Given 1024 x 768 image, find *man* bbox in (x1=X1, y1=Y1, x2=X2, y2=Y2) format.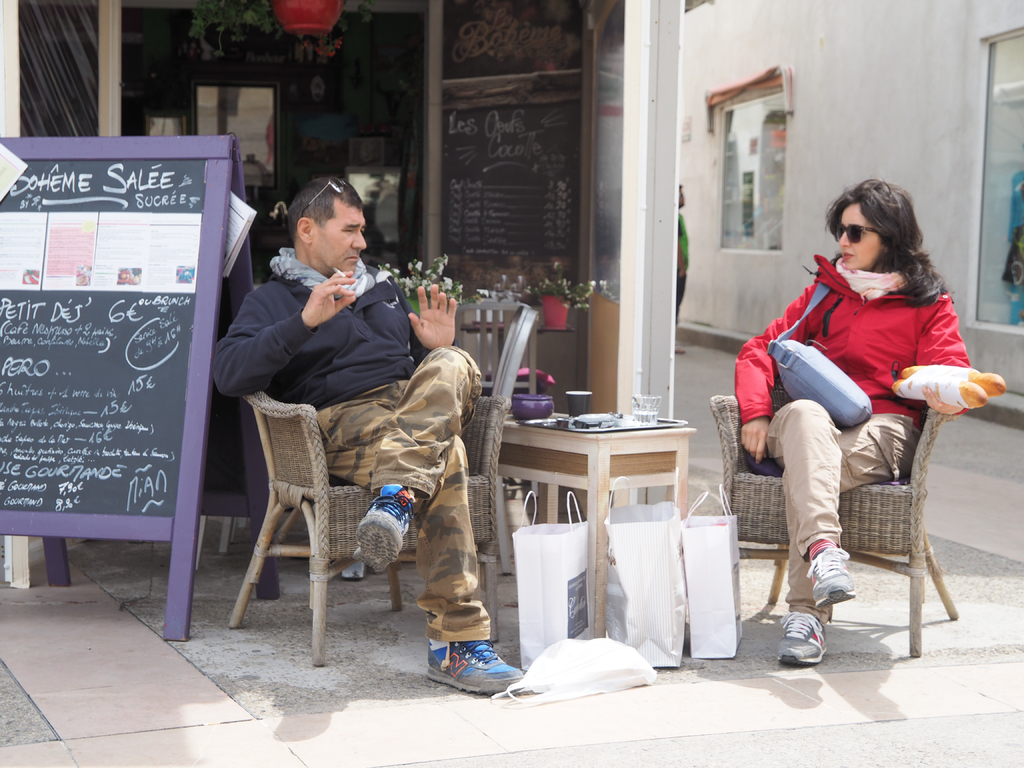
(x1=668, y1=180, x2=690, y2=360).
